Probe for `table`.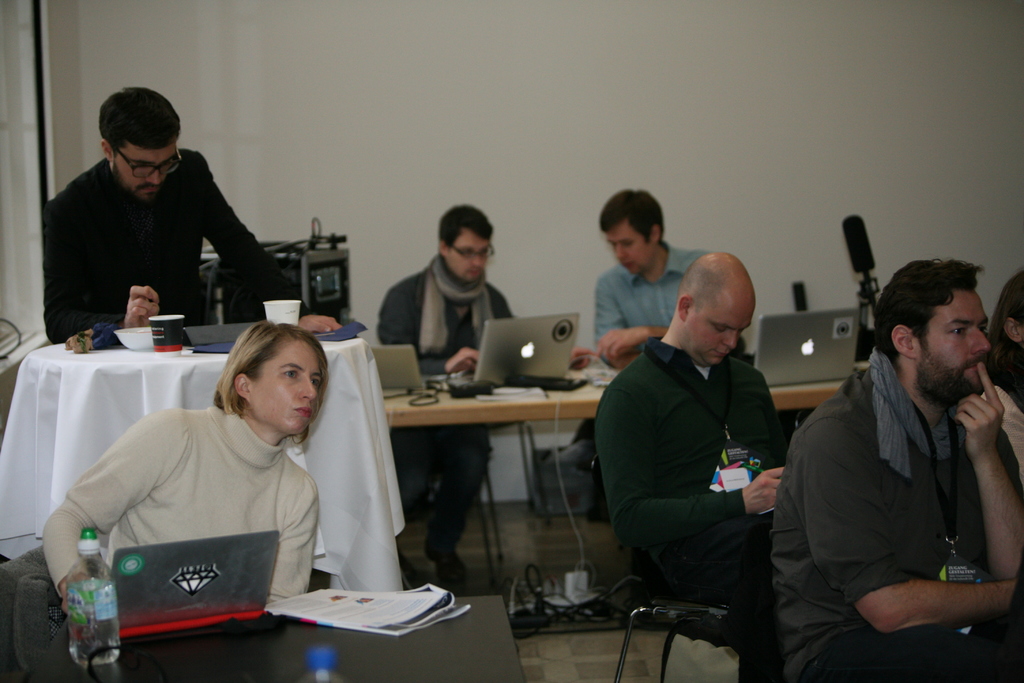
Probe result: 0/336/401/596.
